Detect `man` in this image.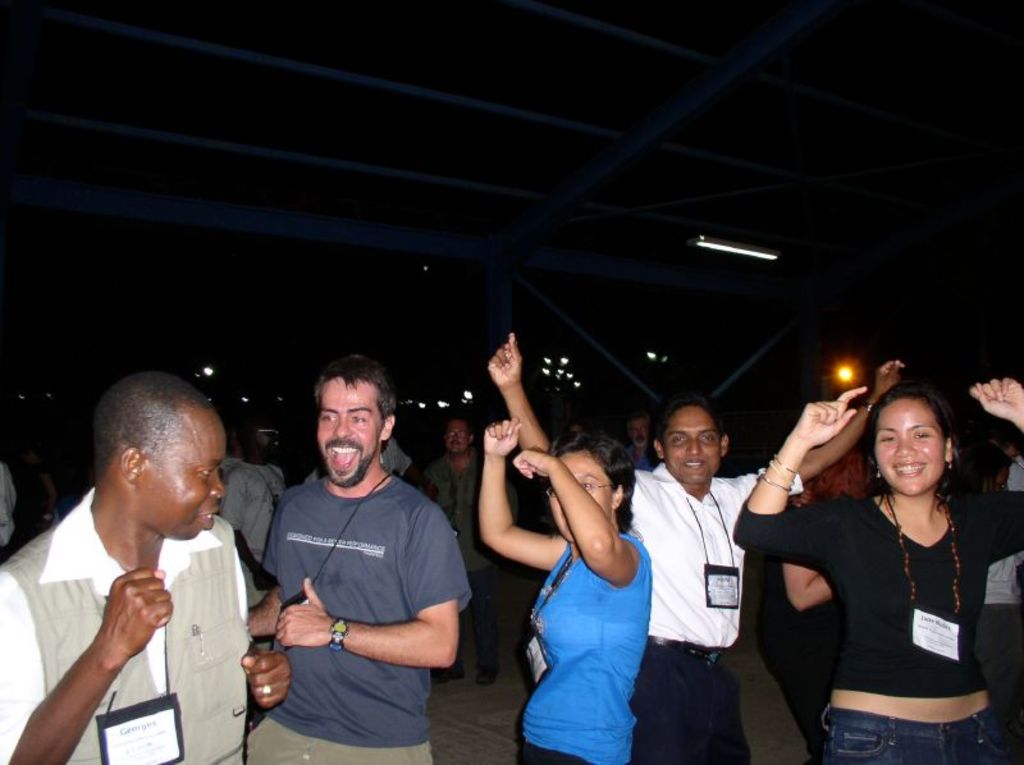
Detection: [0, 449, 17, 562].
